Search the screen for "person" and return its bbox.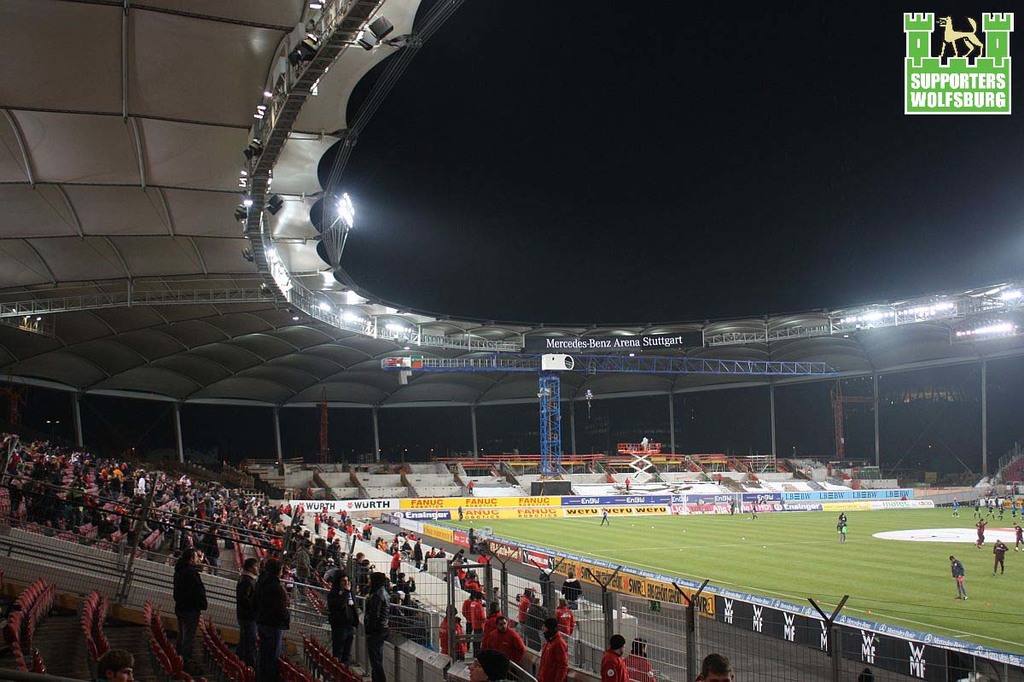
Found: {"x1": 948, "y1": 550, "x2": 970, "y2": 602}.
